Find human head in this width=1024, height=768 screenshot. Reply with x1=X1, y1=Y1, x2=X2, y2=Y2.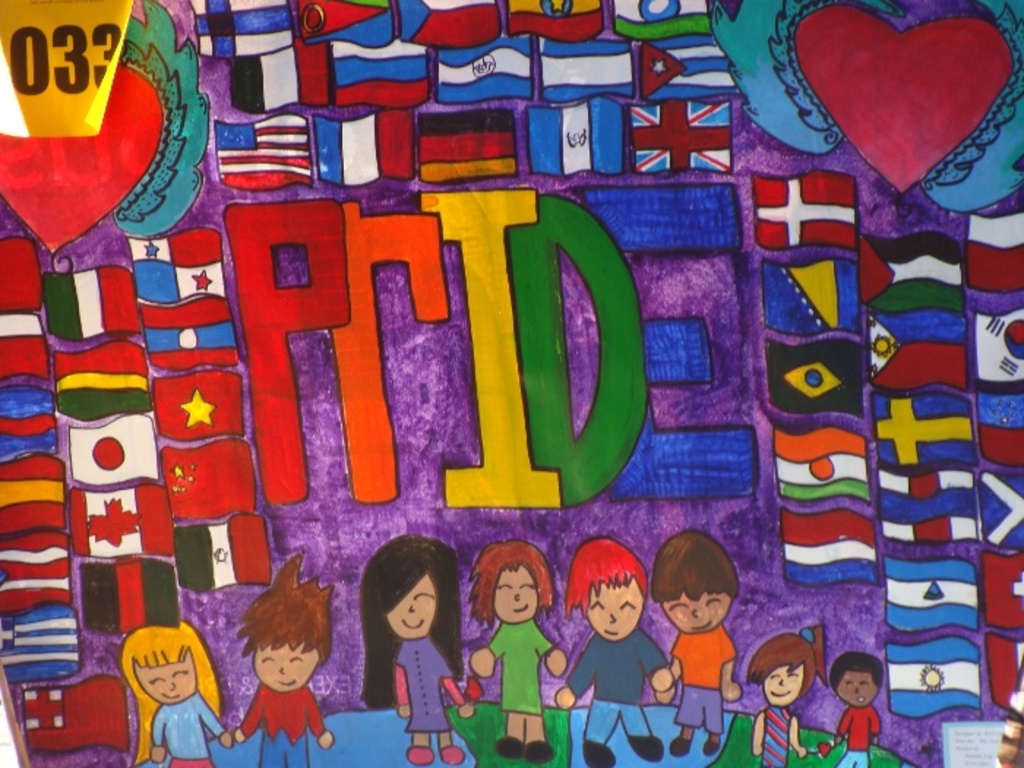
x1=360, y1=535, x2=468, y2=635.
